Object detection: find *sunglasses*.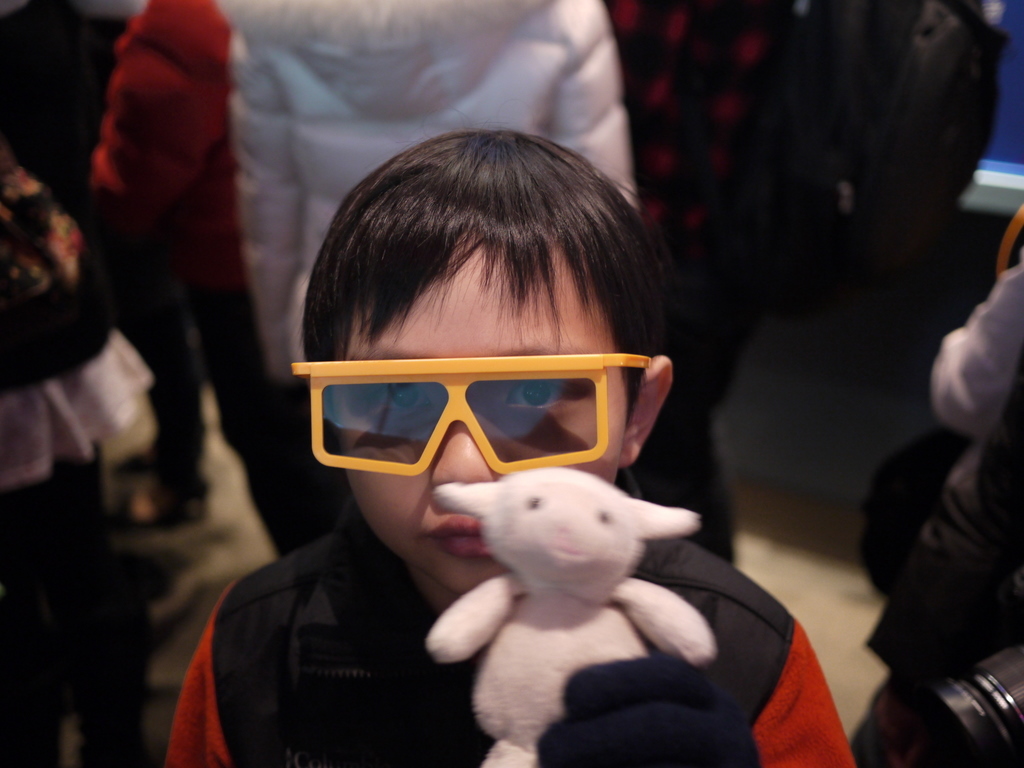
left=293, top=354, right=649, bottom=475.
